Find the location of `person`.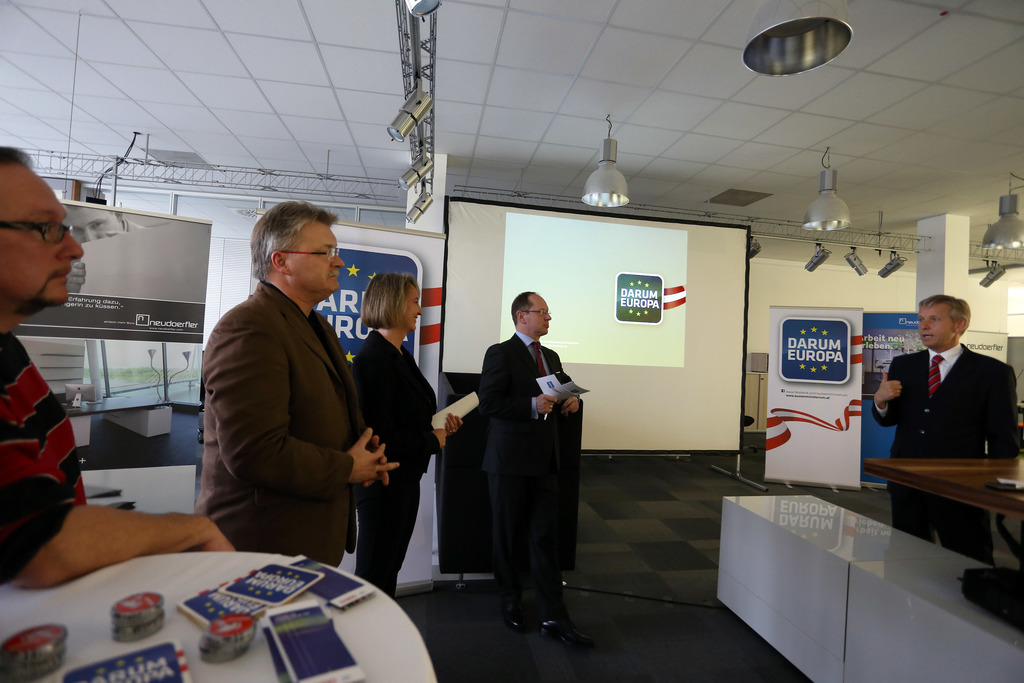
Location: box(351, 273, 460, 593).
